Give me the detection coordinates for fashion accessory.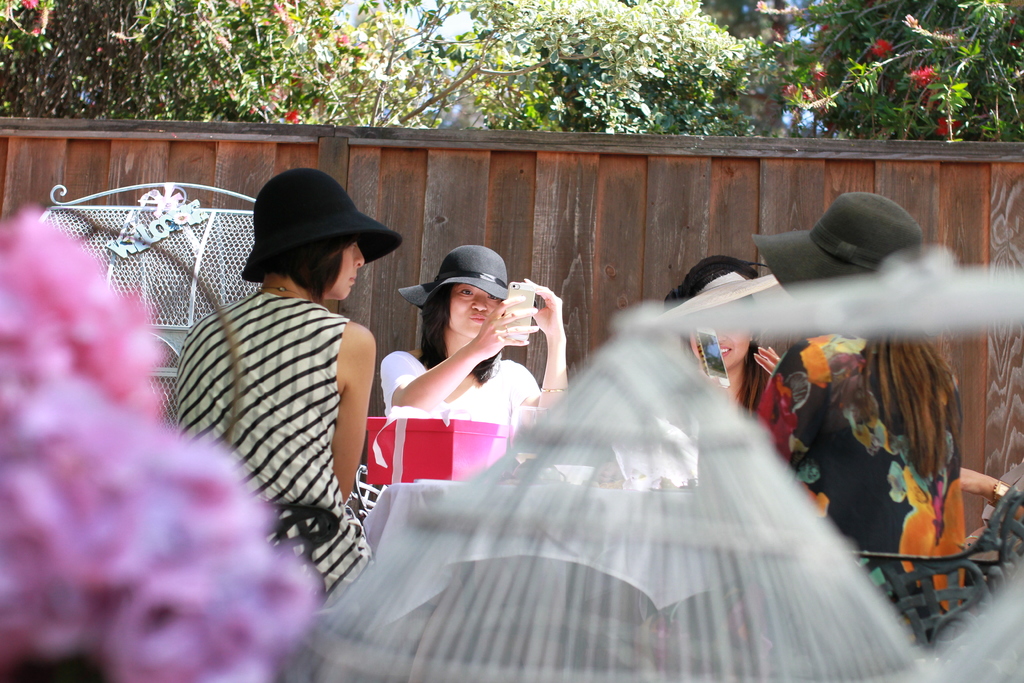
396/243/540/310.
